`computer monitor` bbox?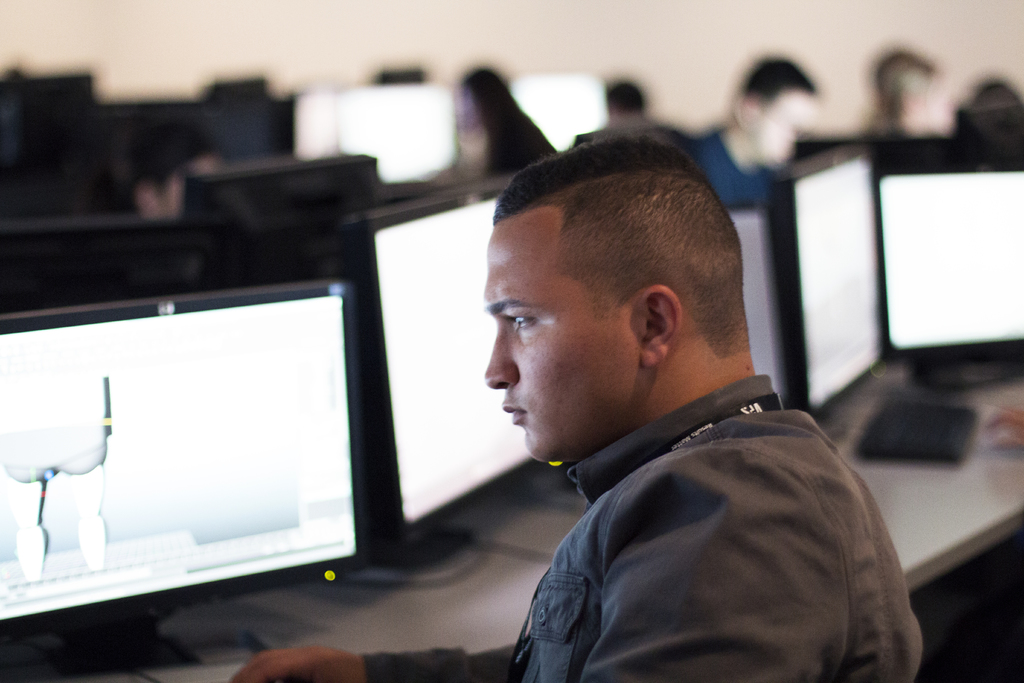
172/143/376/265
